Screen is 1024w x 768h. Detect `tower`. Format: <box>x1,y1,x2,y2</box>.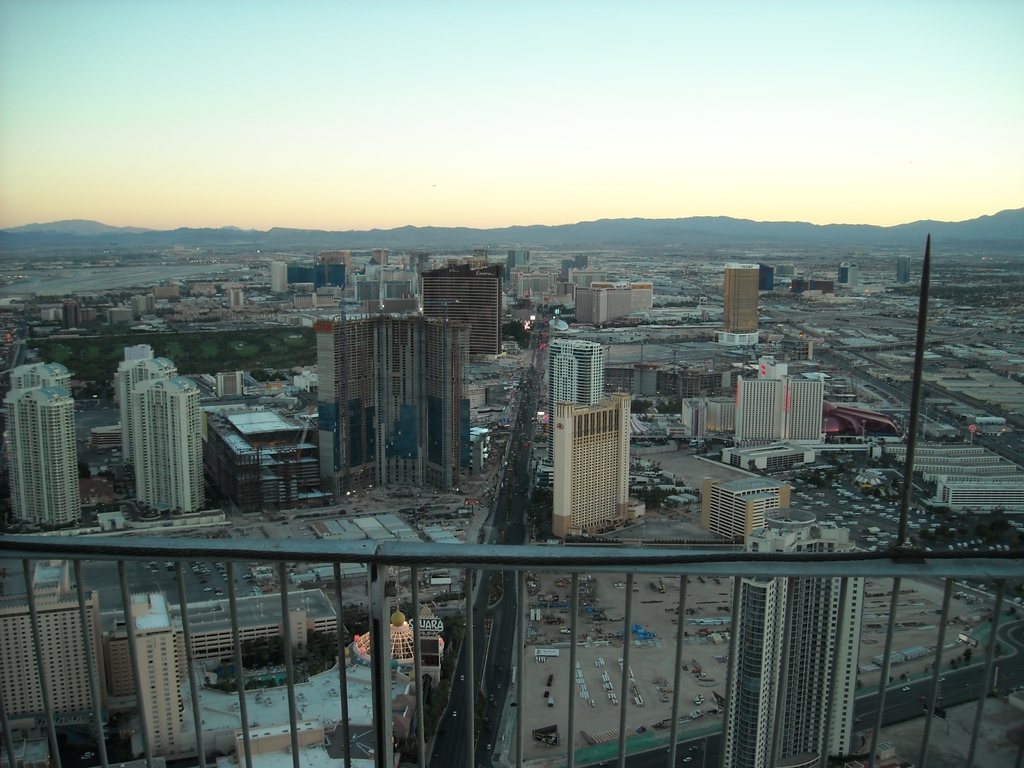
<box>556,405,636,534</box>.
